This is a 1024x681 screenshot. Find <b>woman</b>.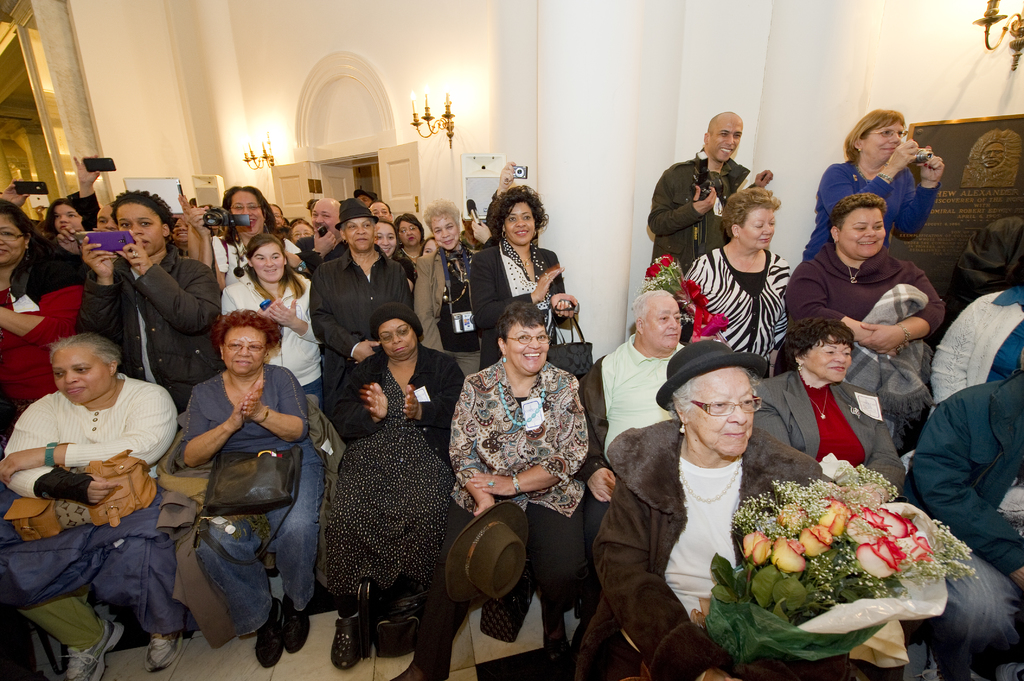
Bounding box: (798, 106, 947, 264).
